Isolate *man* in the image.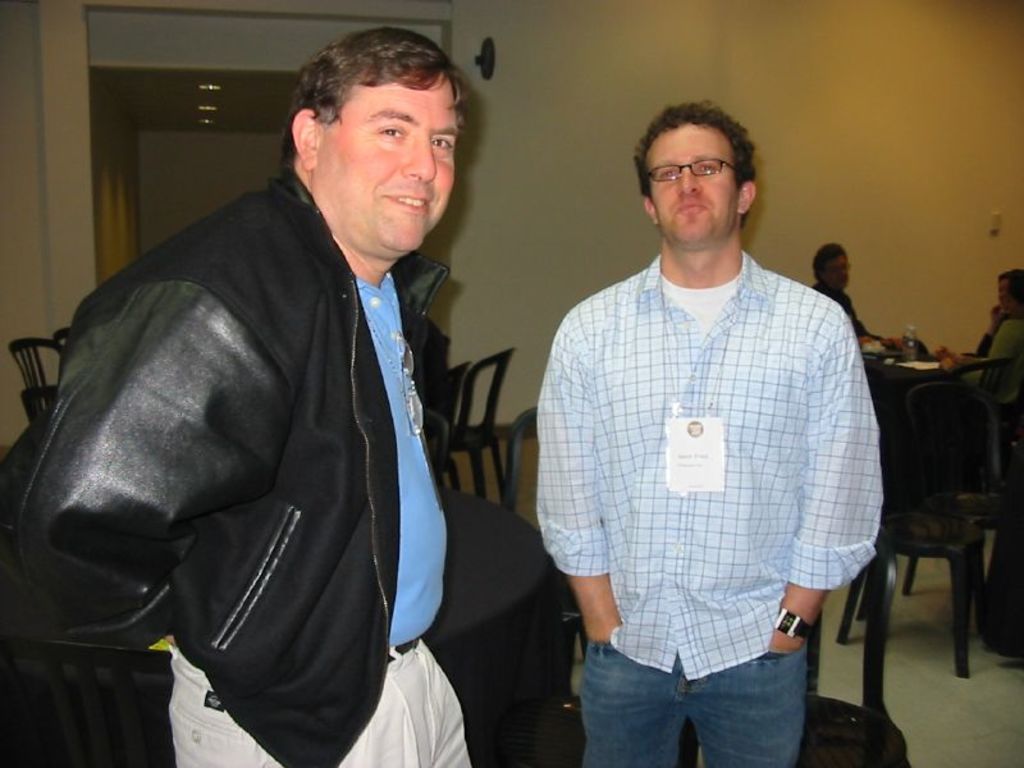
Isolated region: [806,239,904,348].
